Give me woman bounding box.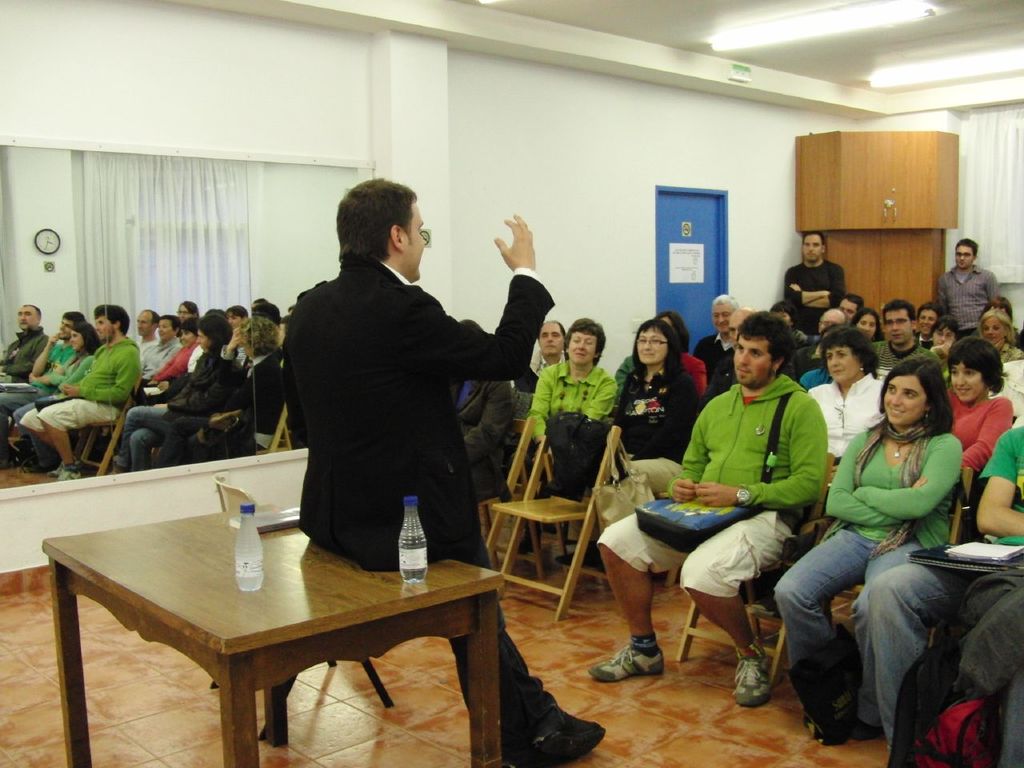
978/300/1023/370.
